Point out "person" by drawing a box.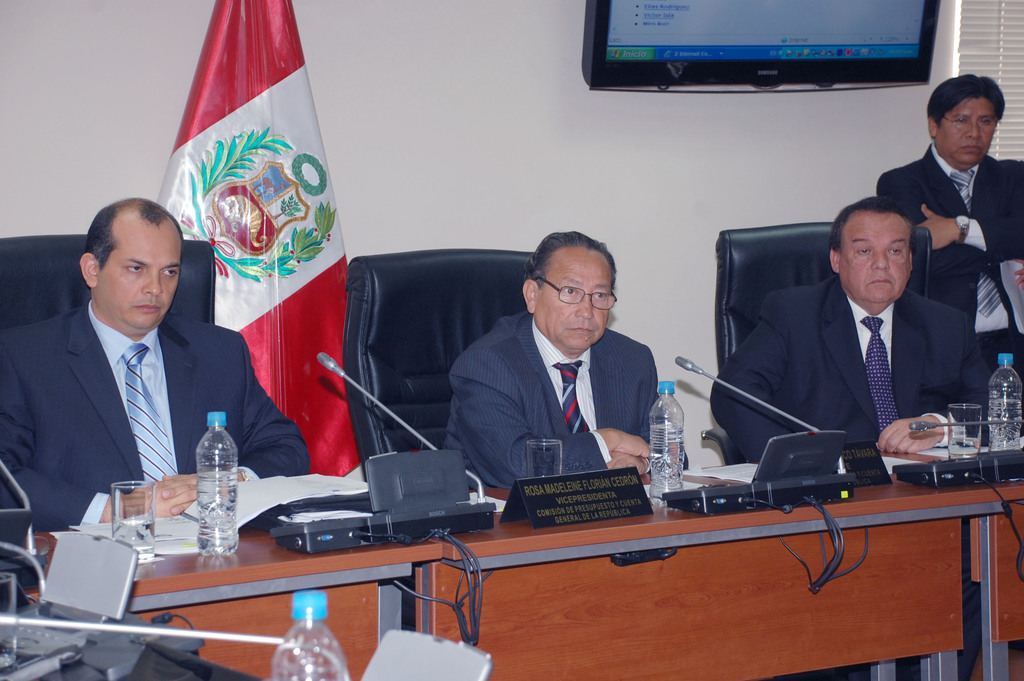
bbox=[0, 199, 310, 534].
